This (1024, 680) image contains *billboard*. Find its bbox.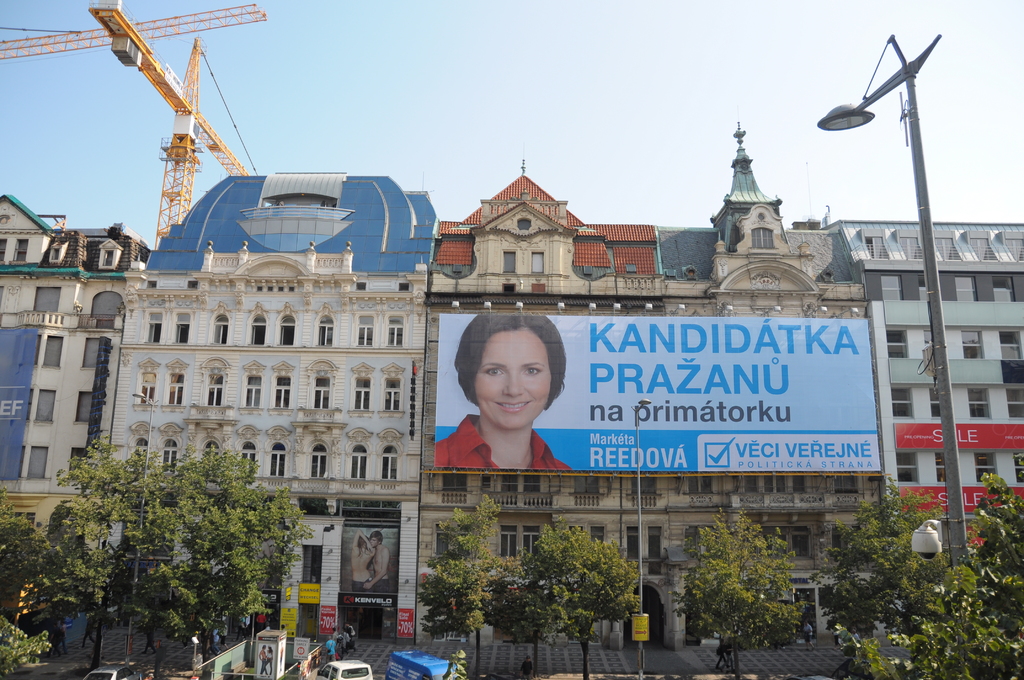
locate(433, 316, 880, 471).
